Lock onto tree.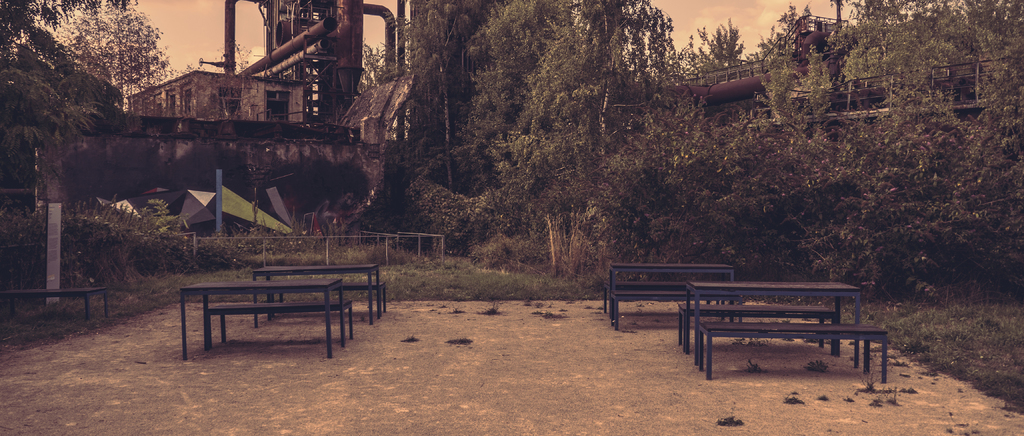
Locked: bbox(10, 4, 154, 336).
